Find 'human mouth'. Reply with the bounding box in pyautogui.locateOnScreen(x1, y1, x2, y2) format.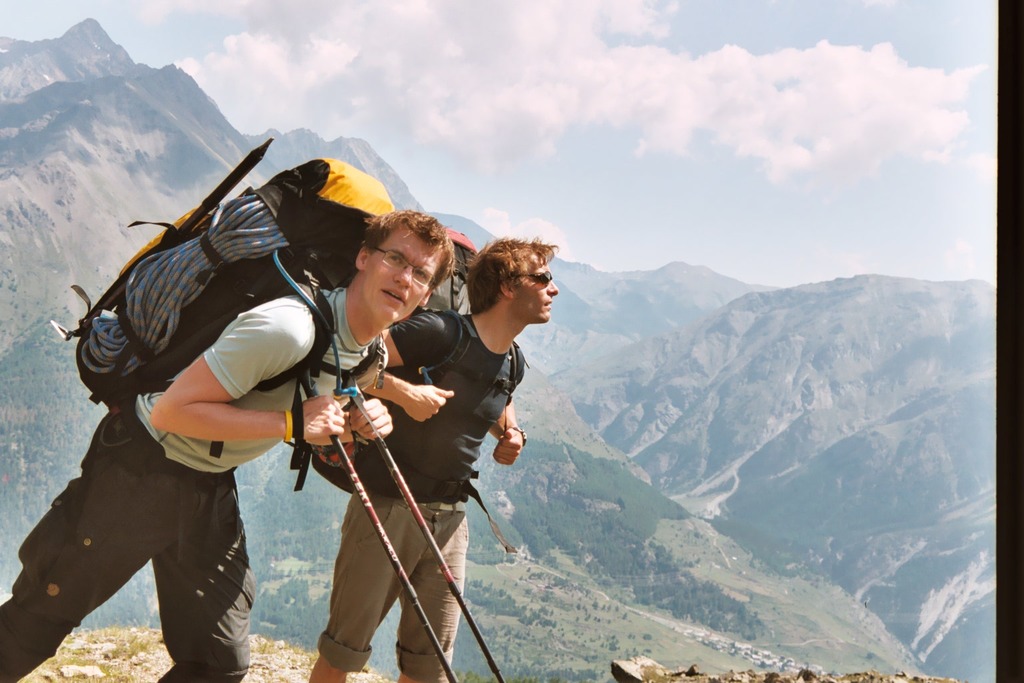
pyautogui.locateOnScreen(540, 301, 551, 309).
